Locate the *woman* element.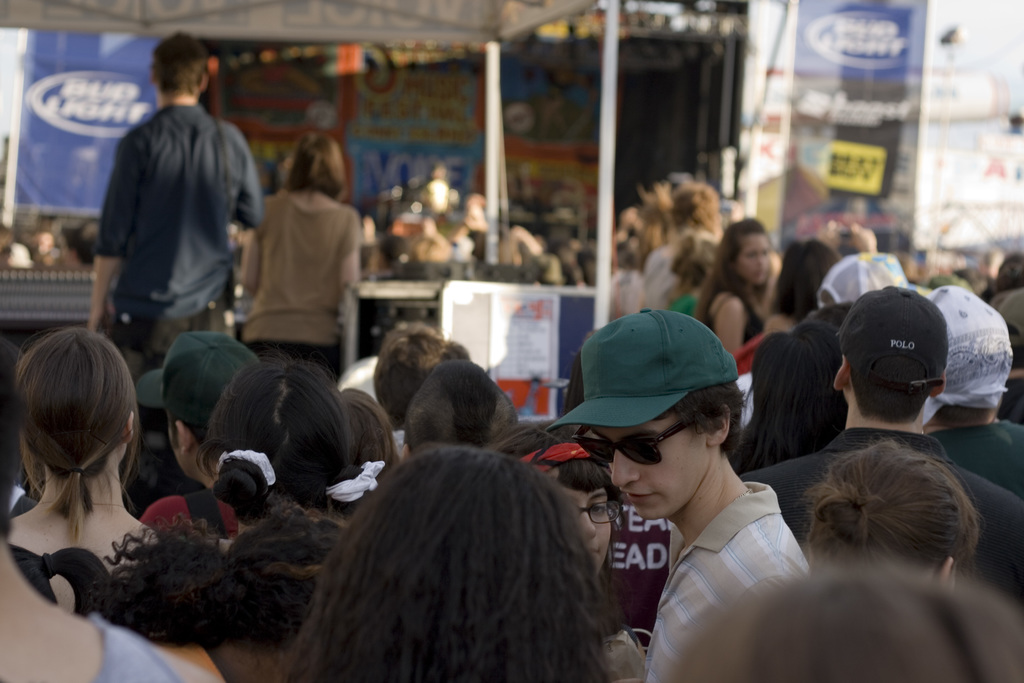
Element bbox: <bbox>229, 129, 364, 365</bbox>.
